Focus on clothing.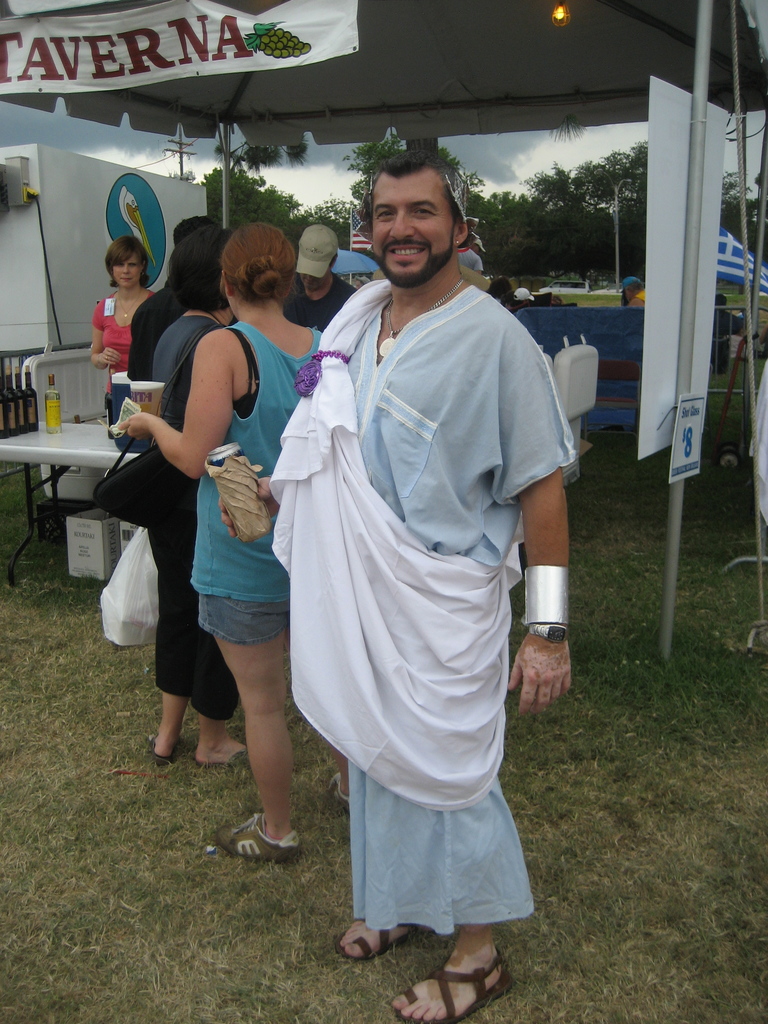
Focused at <region>193, 311, 323, 650</region>.
